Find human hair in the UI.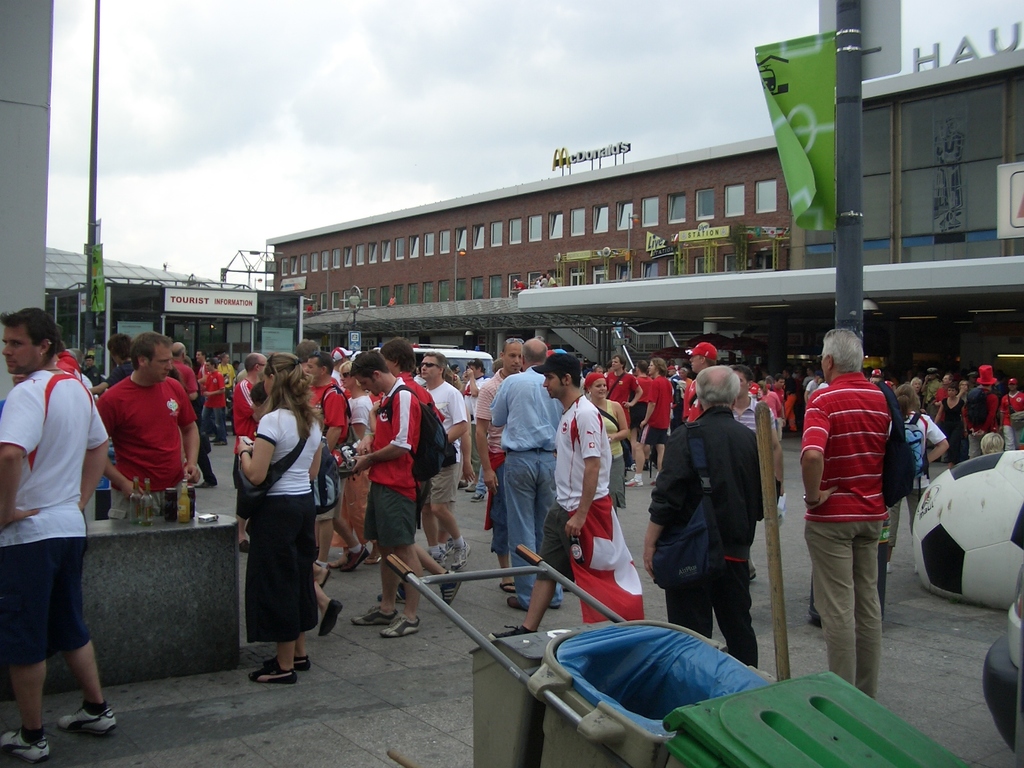
UI element at l=612, t=353, r=626, b=371.
